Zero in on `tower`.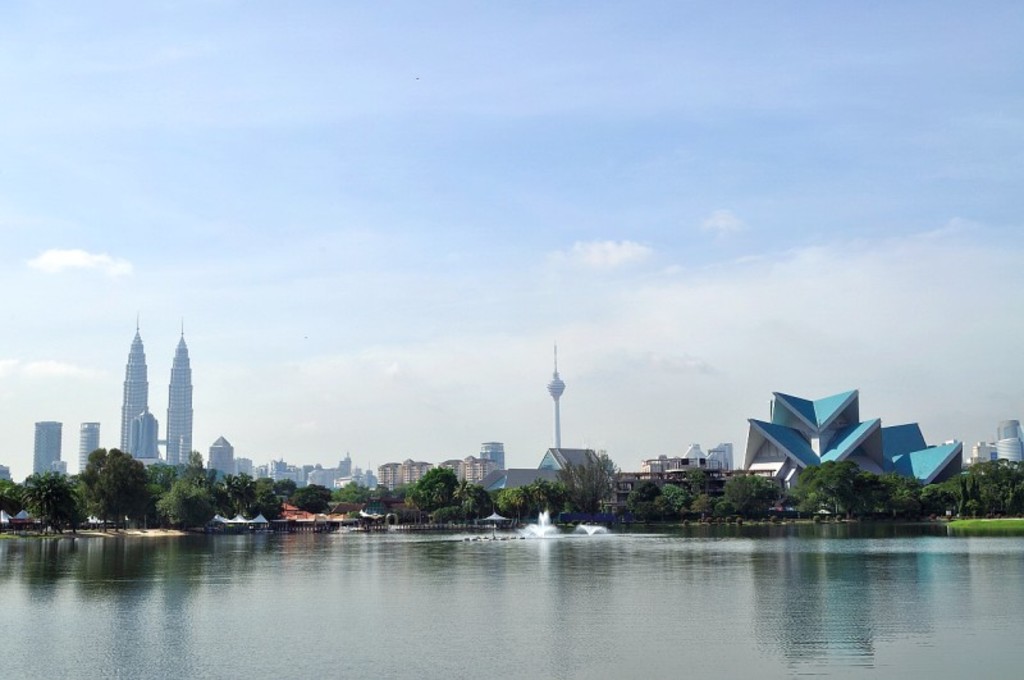
Zeroed in: box(77, 420, 99, 475).
